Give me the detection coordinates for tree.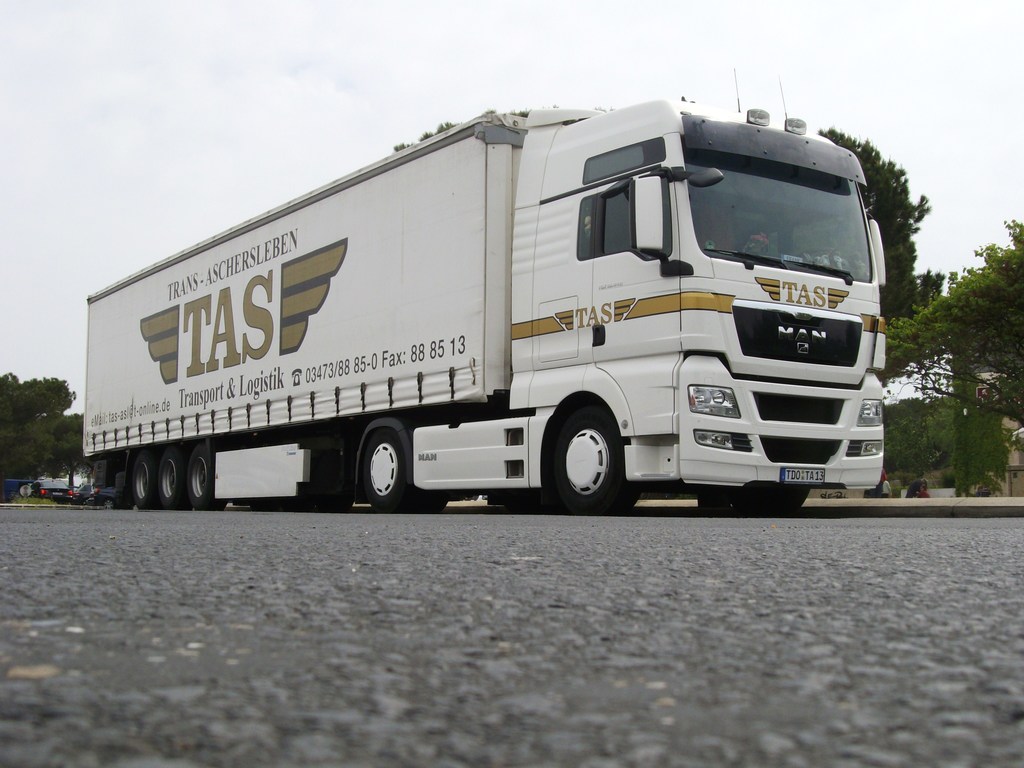
box(816, 132, 931, 324).
